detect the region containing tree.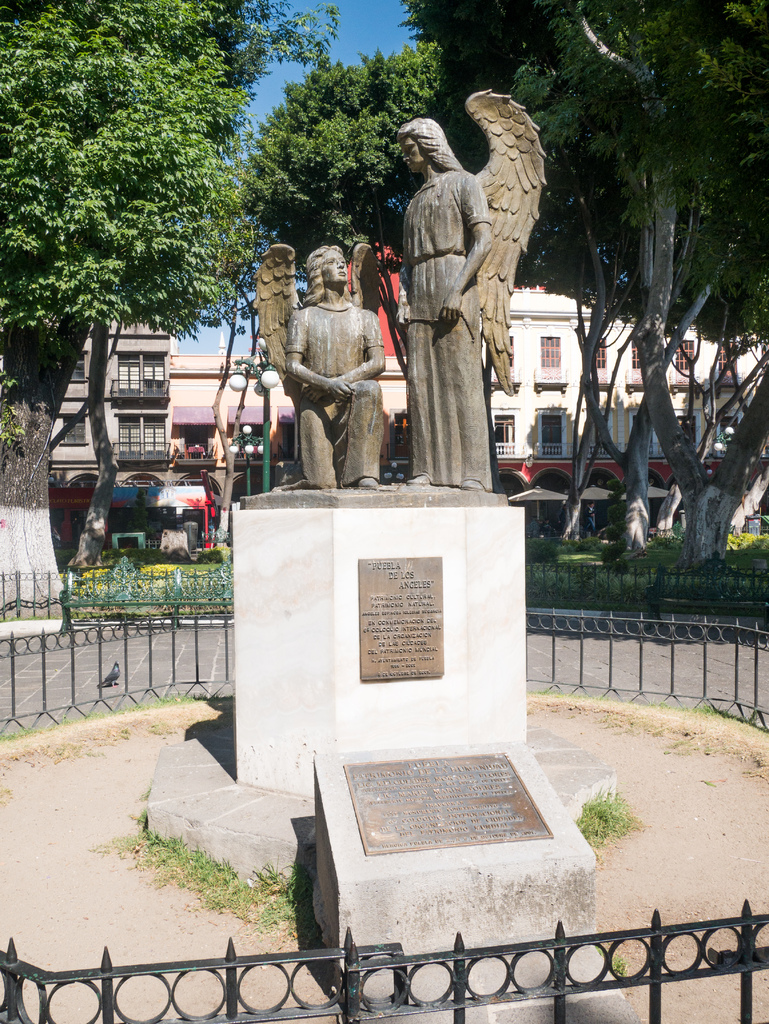
bbox=[508, 0, 768, 580].
